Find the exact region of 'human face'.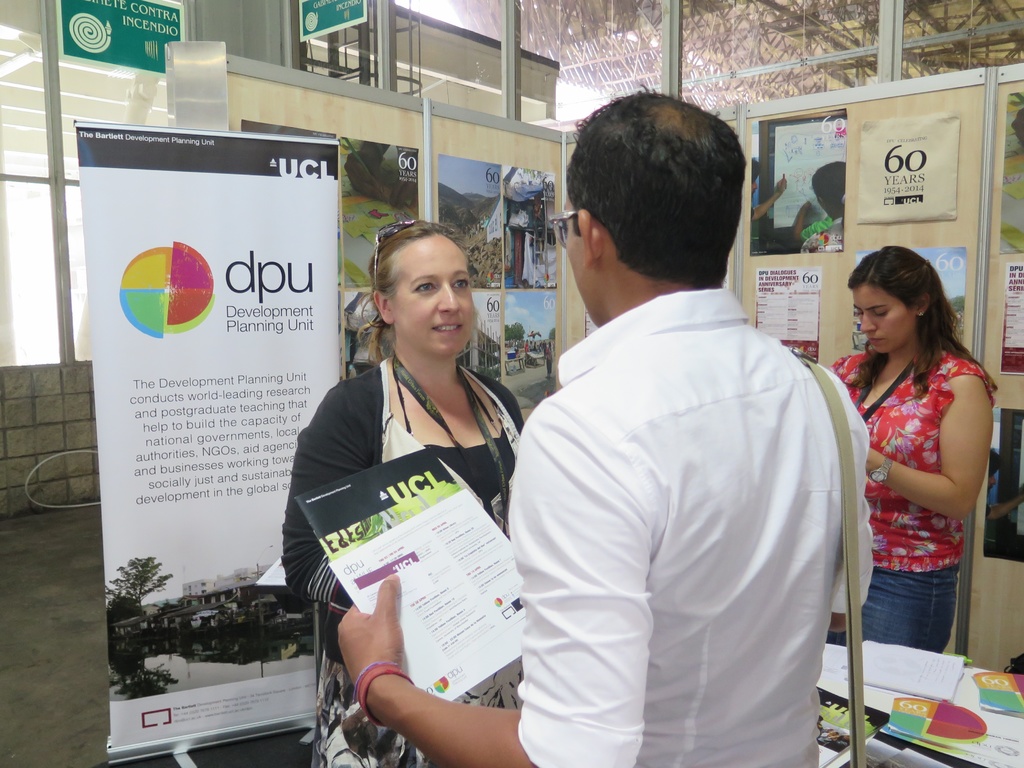
Exact region: [x1=855, y1=284, x2=916, y2=354].
